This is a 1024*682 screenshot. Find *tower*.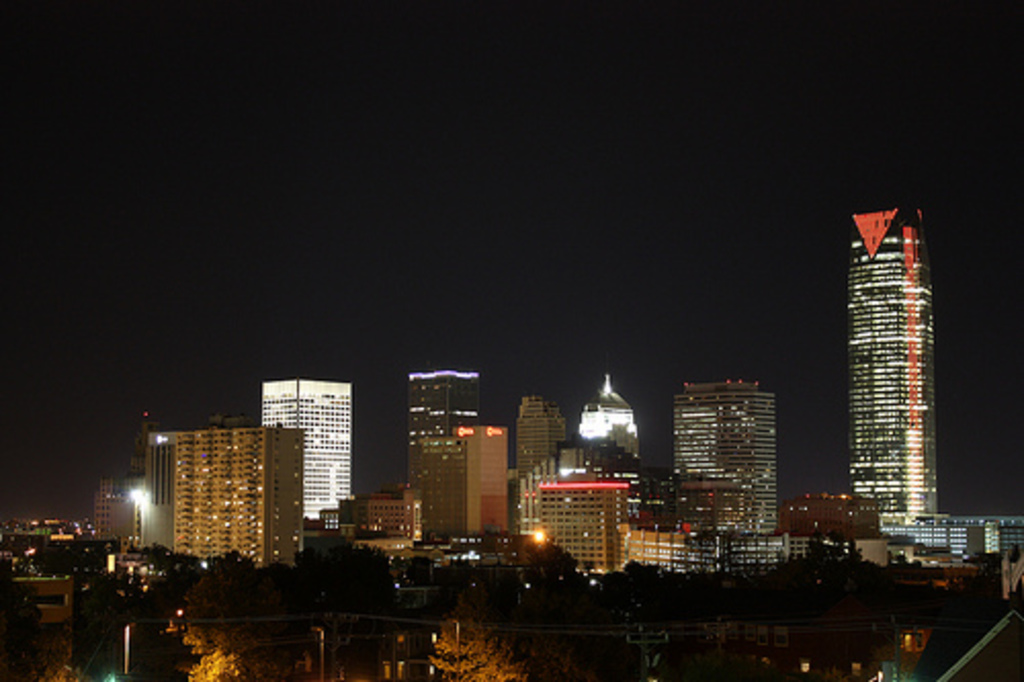
Bounding box: <box>666,381,776,524</box>.
